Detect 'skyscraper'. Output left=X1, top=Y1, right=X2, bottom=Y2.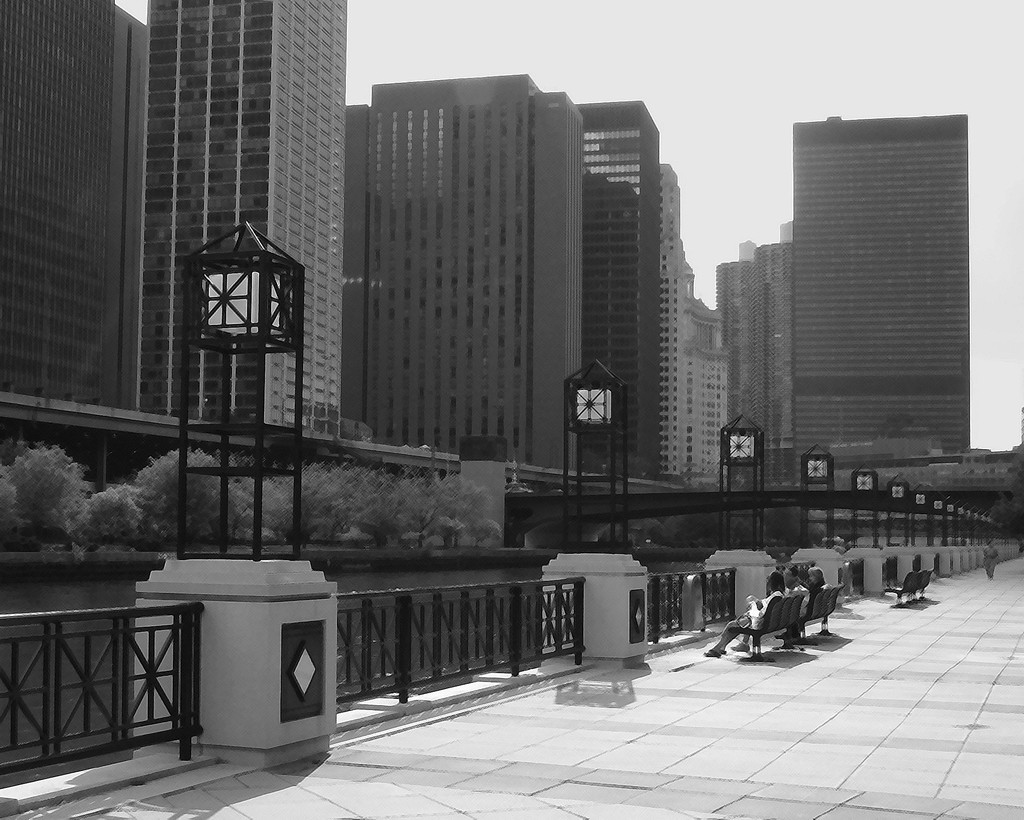
left=0, top=0, right=157, bottom=474.
